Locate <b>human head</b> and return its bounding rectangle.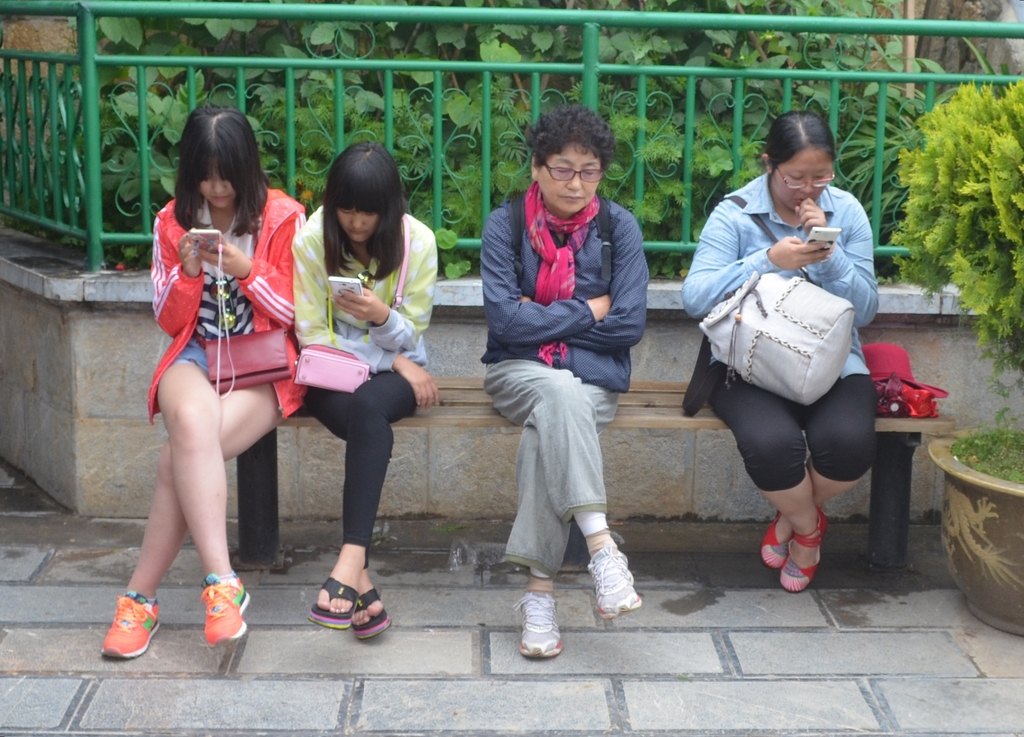
[771,112,852,203].
